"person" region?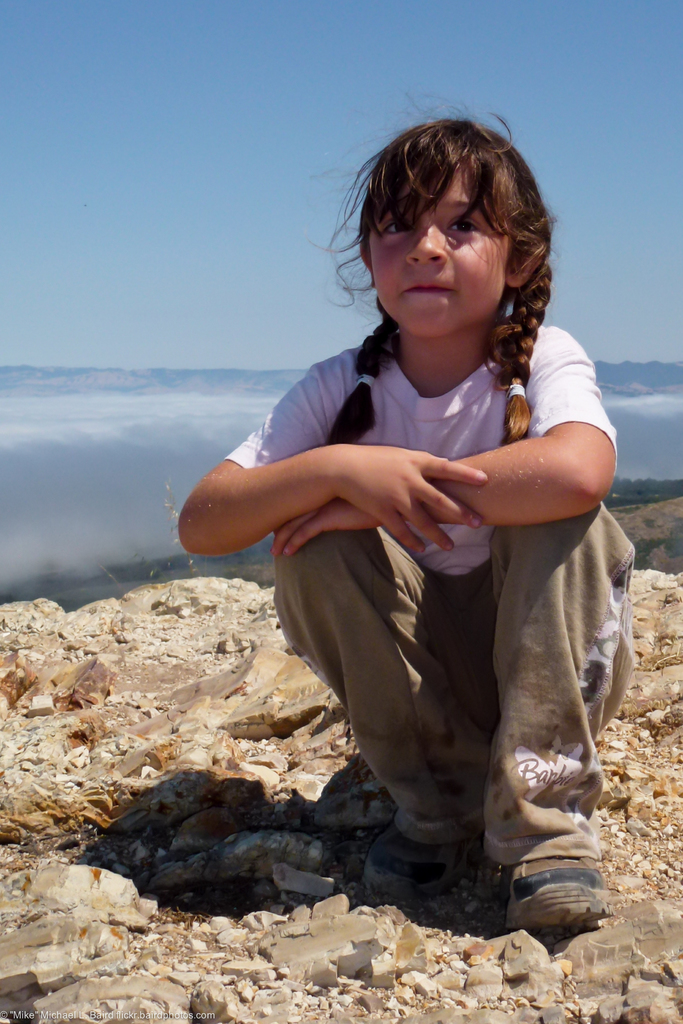
<box>177,116,636,924</box>
